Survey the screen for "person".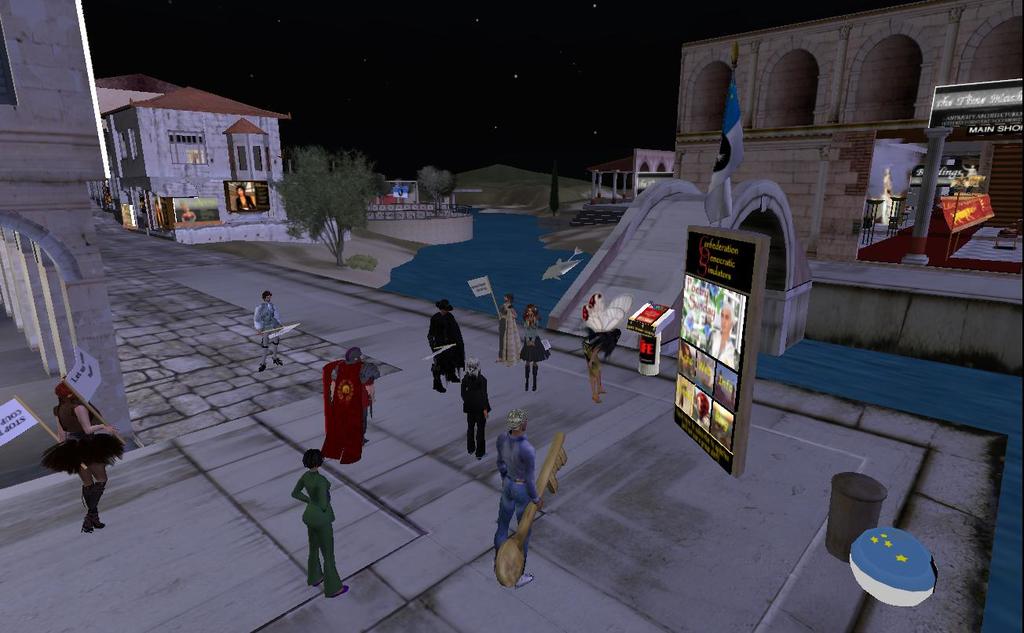
Survey found: [252,291,283,374].
